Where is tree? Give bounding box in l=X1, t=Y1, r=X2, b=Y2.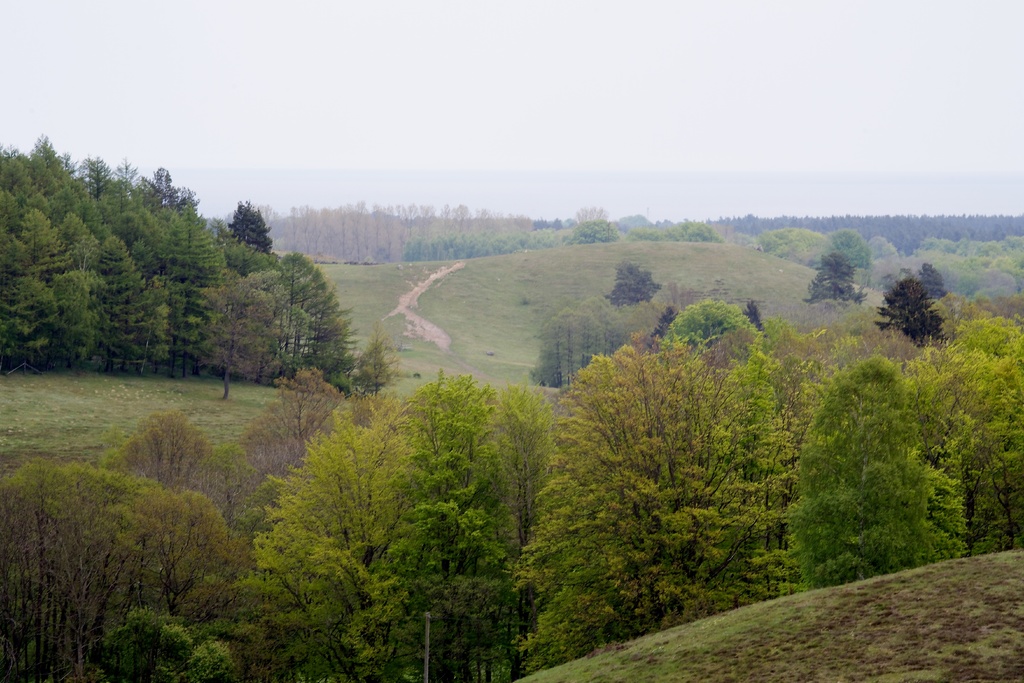
l=22, t=134, r=81, b=231.
